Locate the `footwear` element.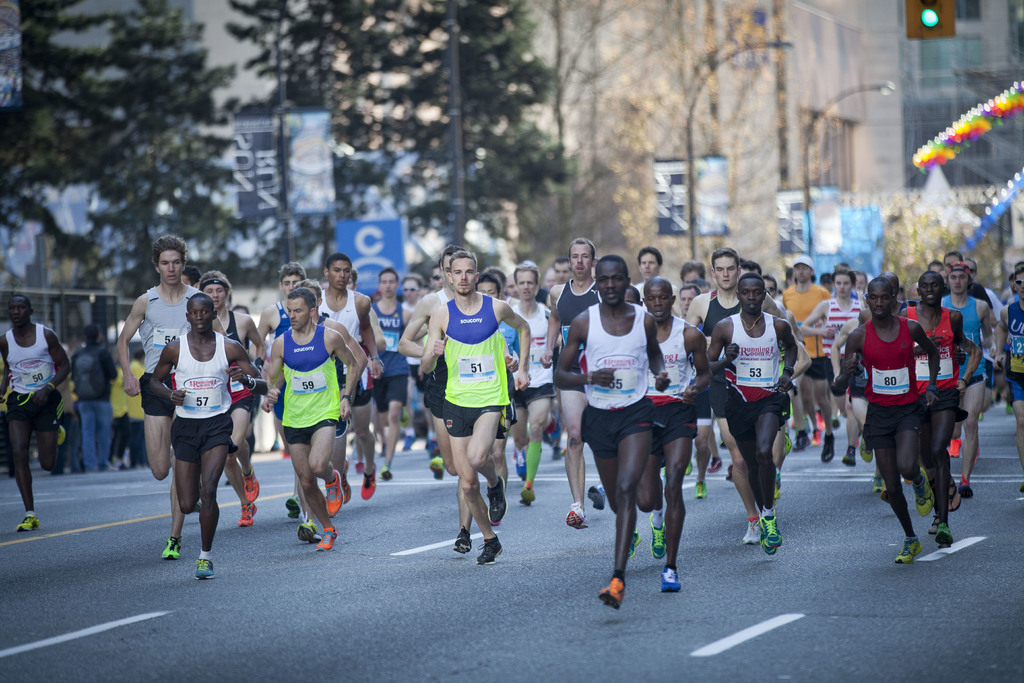
Element bbox: [403, 433, 414, 453].
